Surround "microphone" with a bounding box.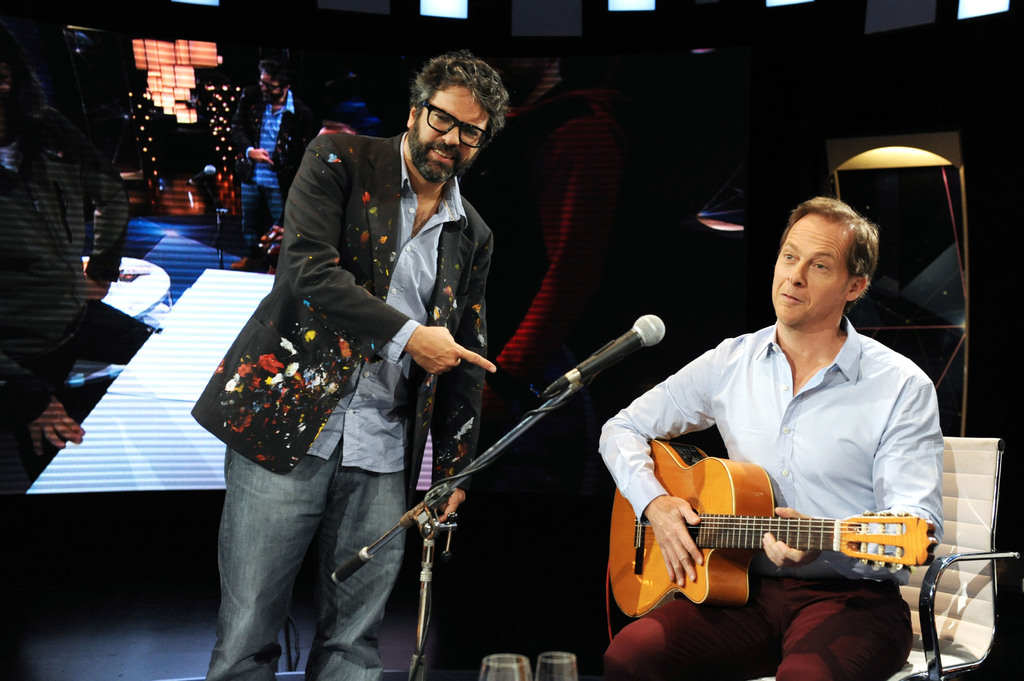
left=505, top=318, right=690, bottom=425.
